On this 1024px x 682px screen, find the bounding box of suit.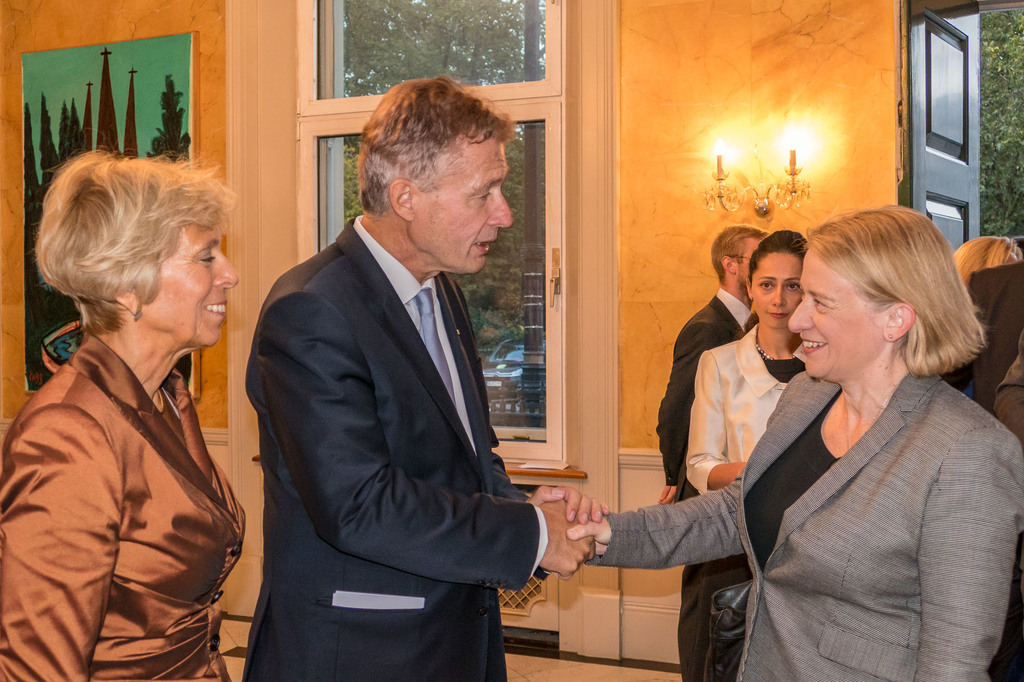
Bounding box: l=241, t=215, r=549, b=681.
